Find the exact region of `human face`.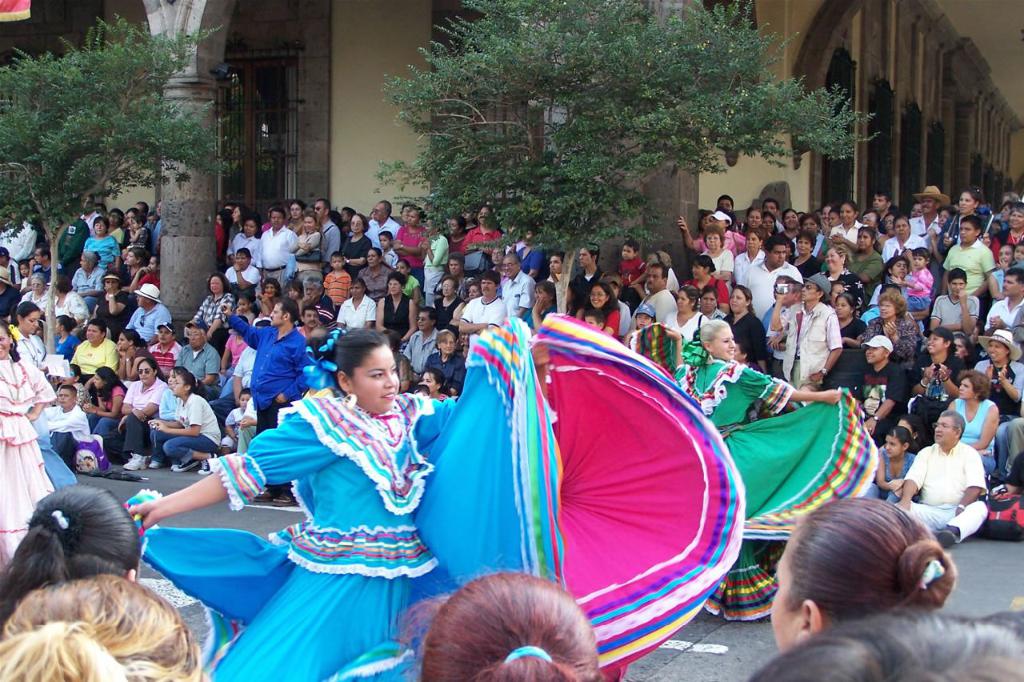
Exact region: [x1=264, y1=283, x2=276, y2=295].
